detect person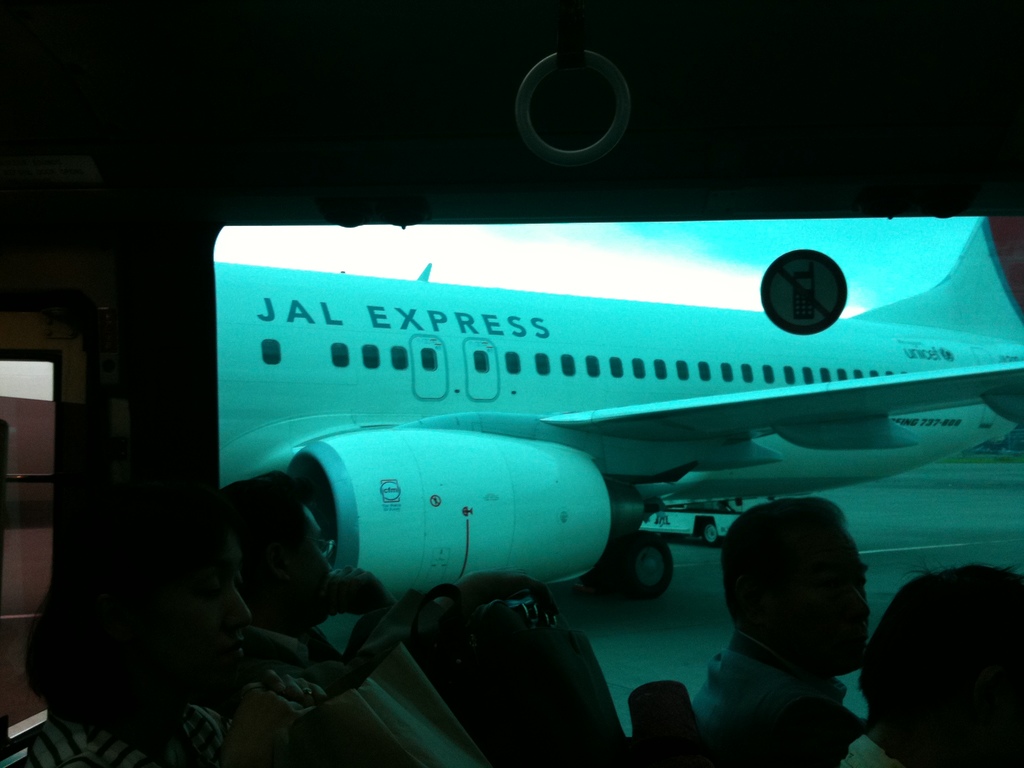
pyautogui.locateOnScreen(211, 477, 416, 684)
